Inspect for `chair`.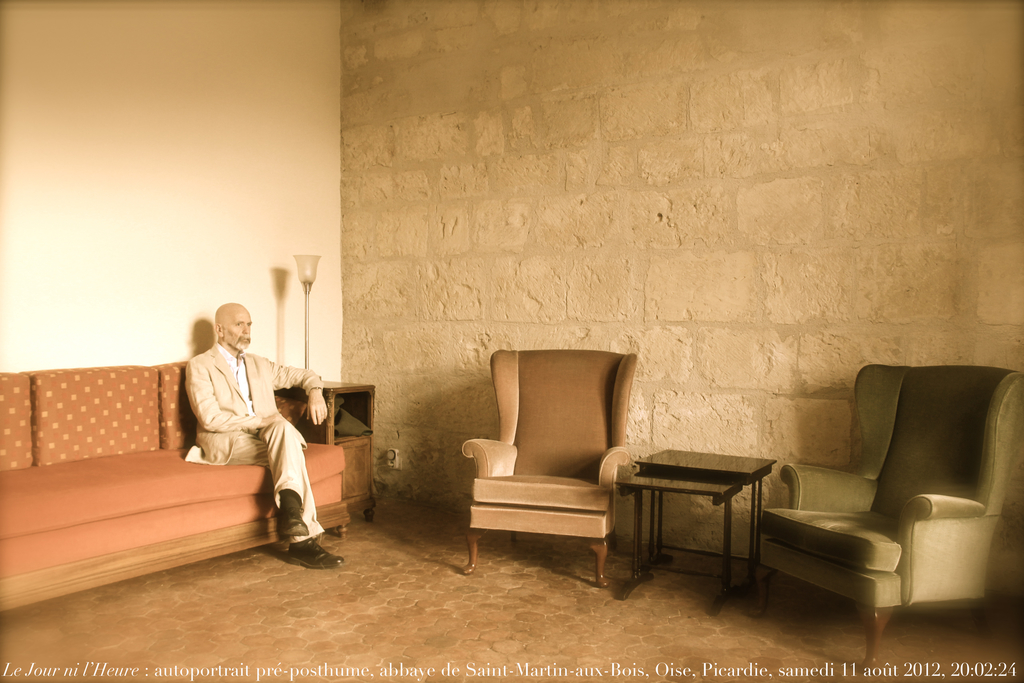
Inspection: <bbox>713, 356, 1008, 660</bbox>.
